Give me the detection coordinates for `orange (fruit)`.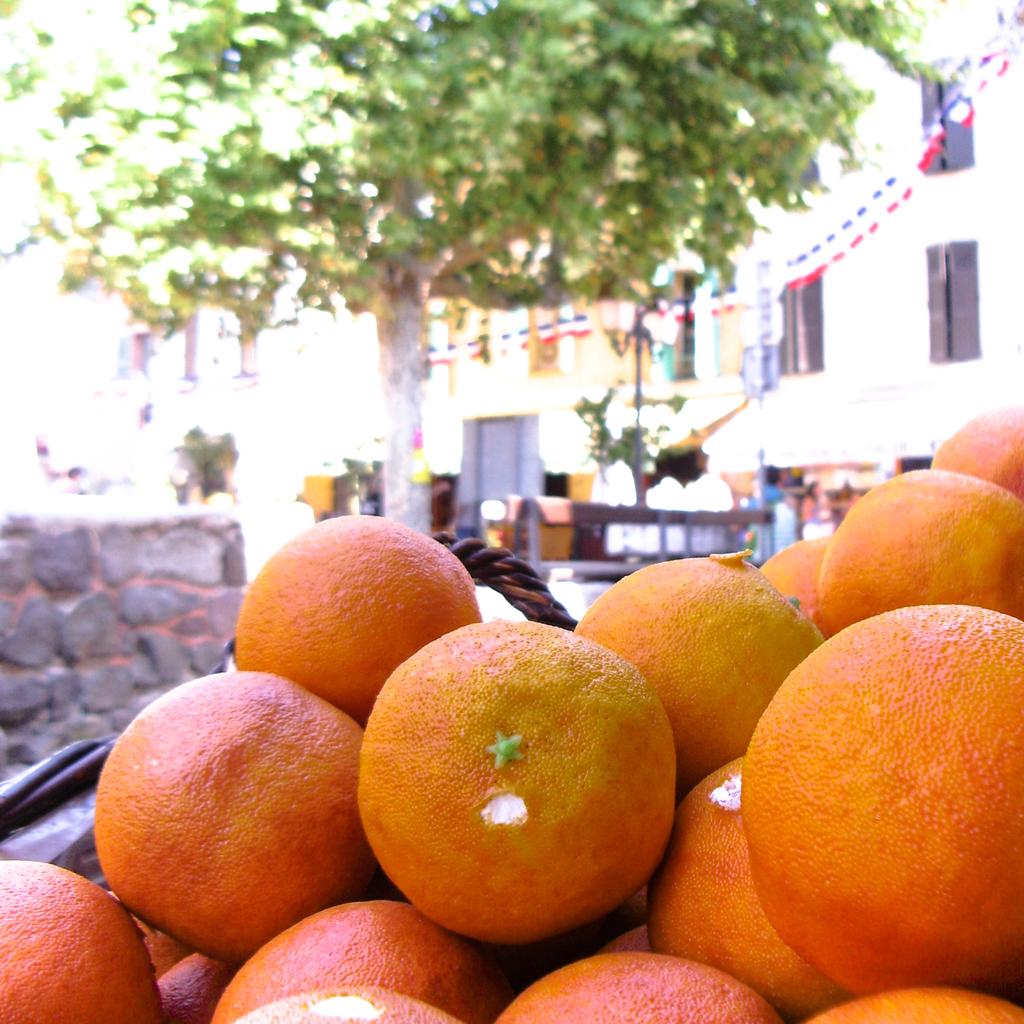
931,405,1023,498.
